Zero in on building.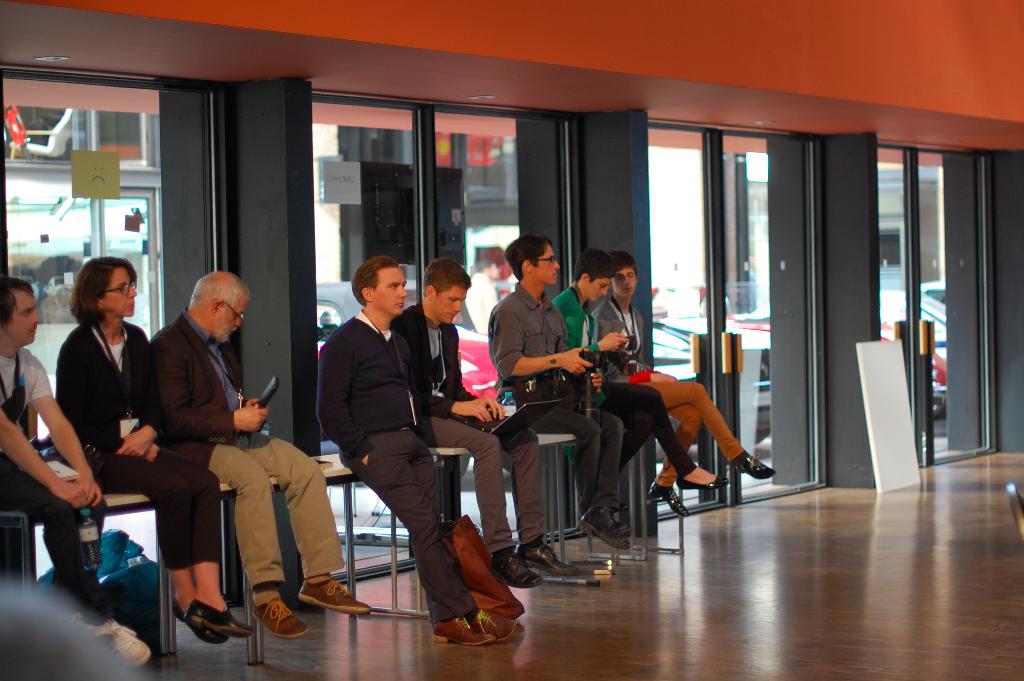
Zeroed in: (0, 0, 1023, 680).
